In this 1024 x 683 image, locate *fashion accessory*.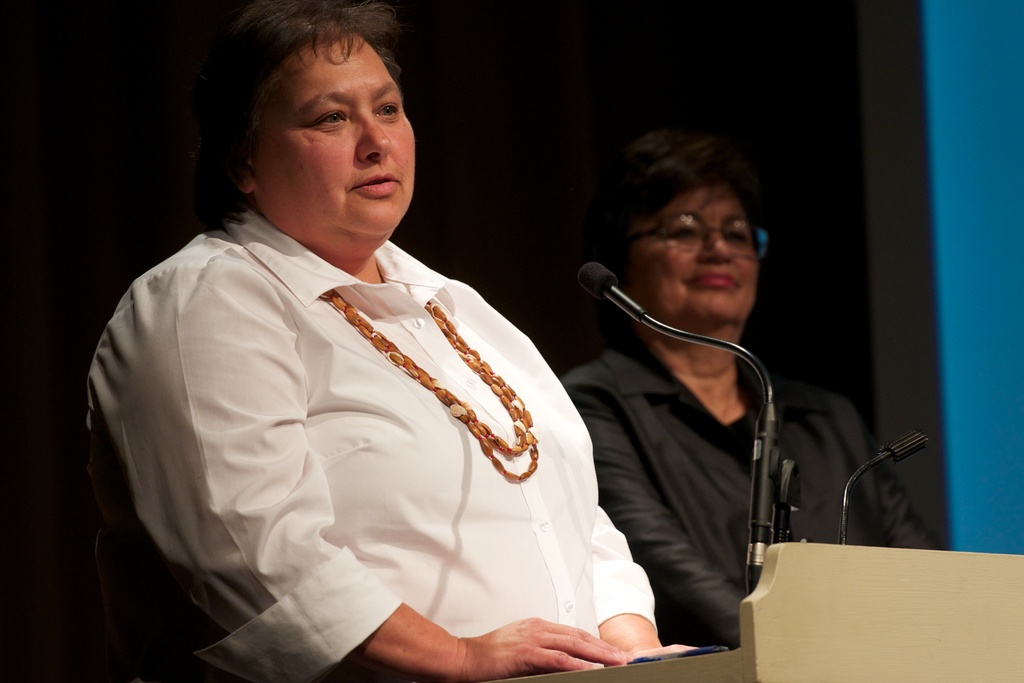
Bounding box: 323, 299, 541, 484.
